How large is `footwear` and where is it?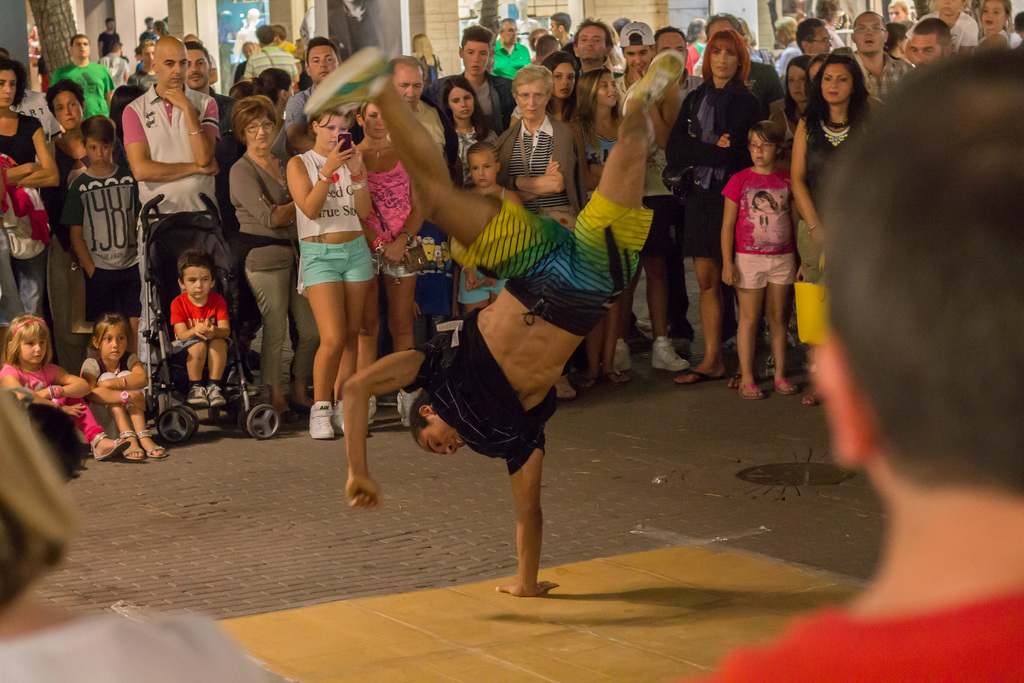
Bounding box: 117 433 143 459.
